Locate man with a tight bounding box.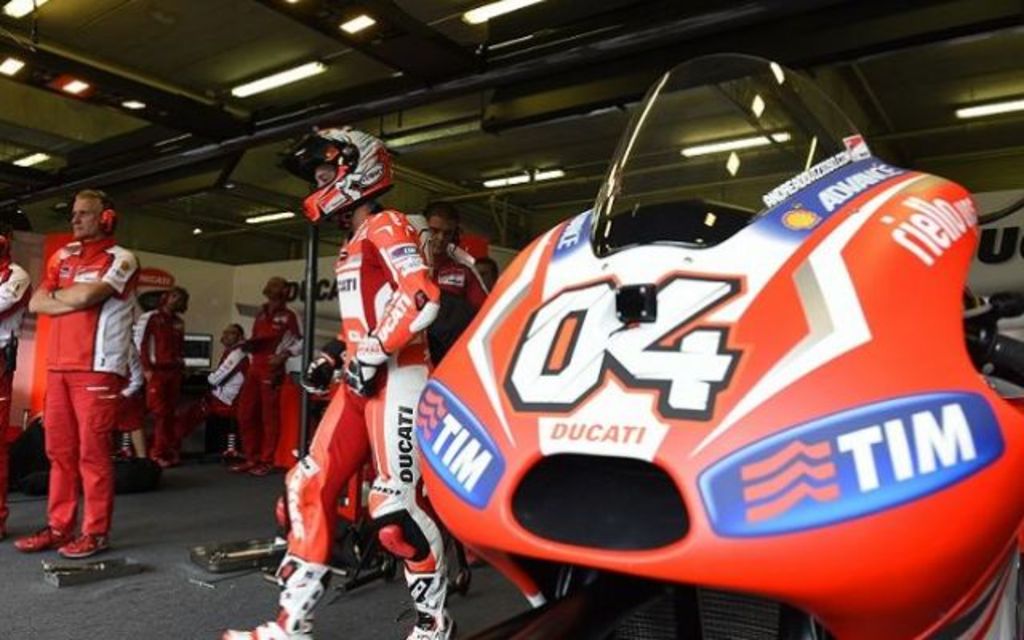
(19, 186, 146, 571).
